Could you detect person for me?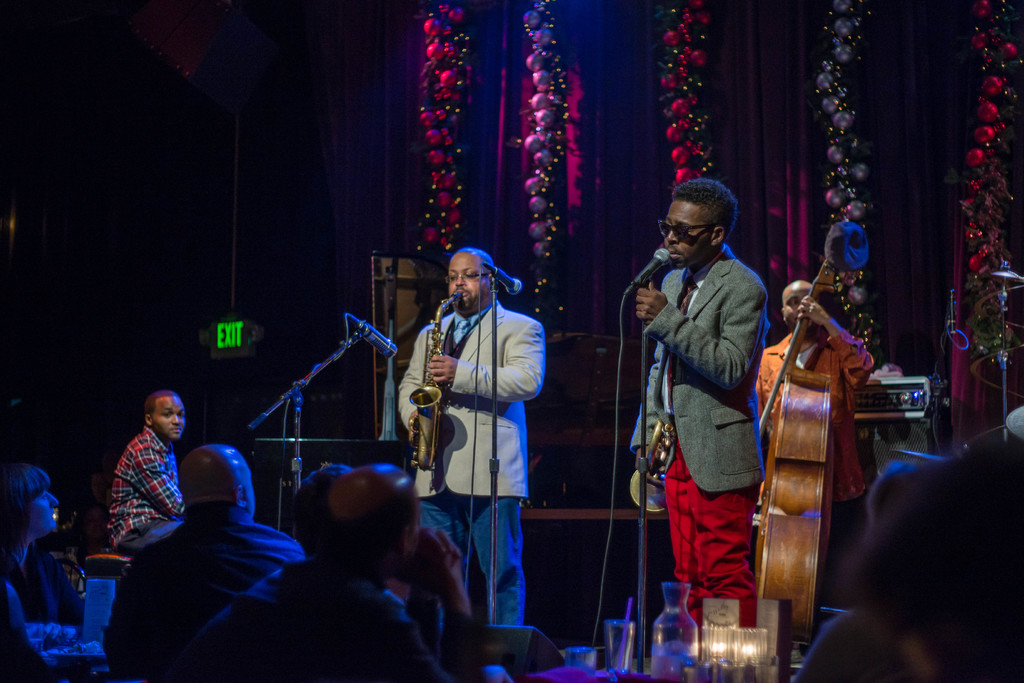
Detection result: rect(186, 461, 477, 682).
